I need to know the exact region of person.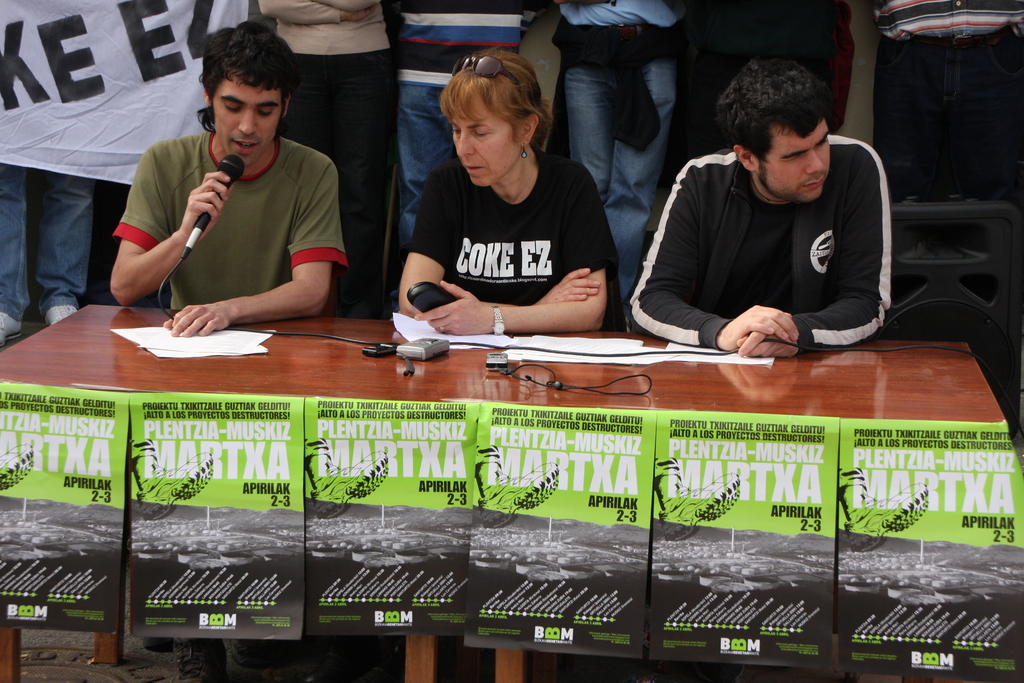
Region: box(383, 0, 529, 316).
